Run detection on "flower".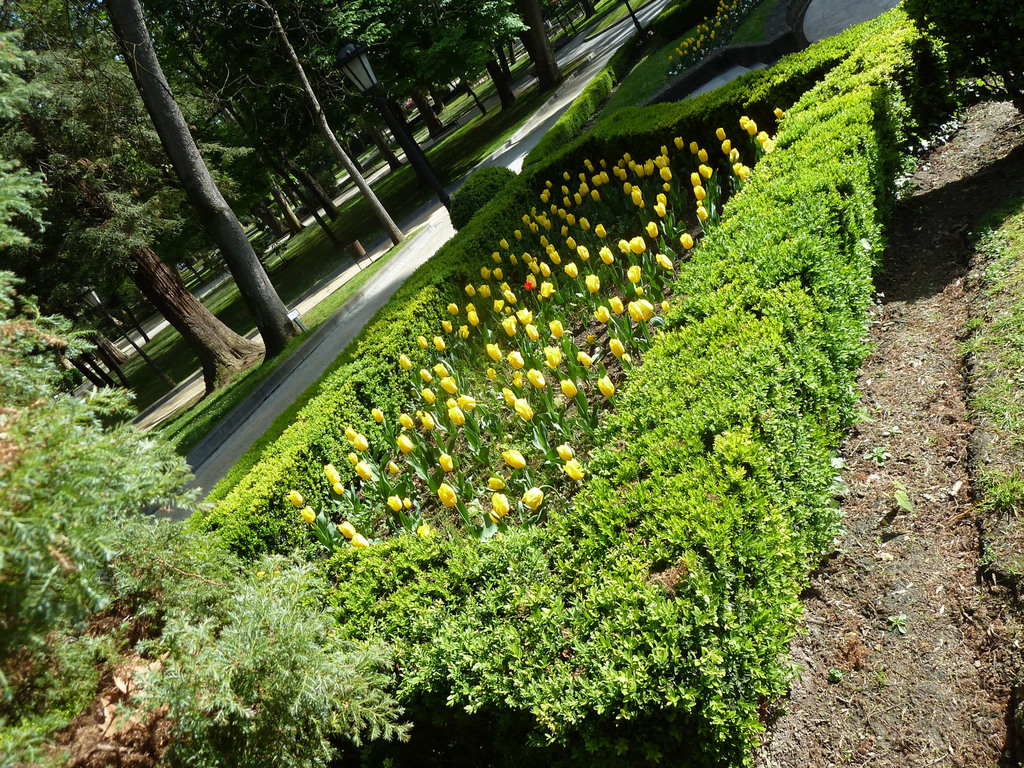
Result: 545/181/551/189.
